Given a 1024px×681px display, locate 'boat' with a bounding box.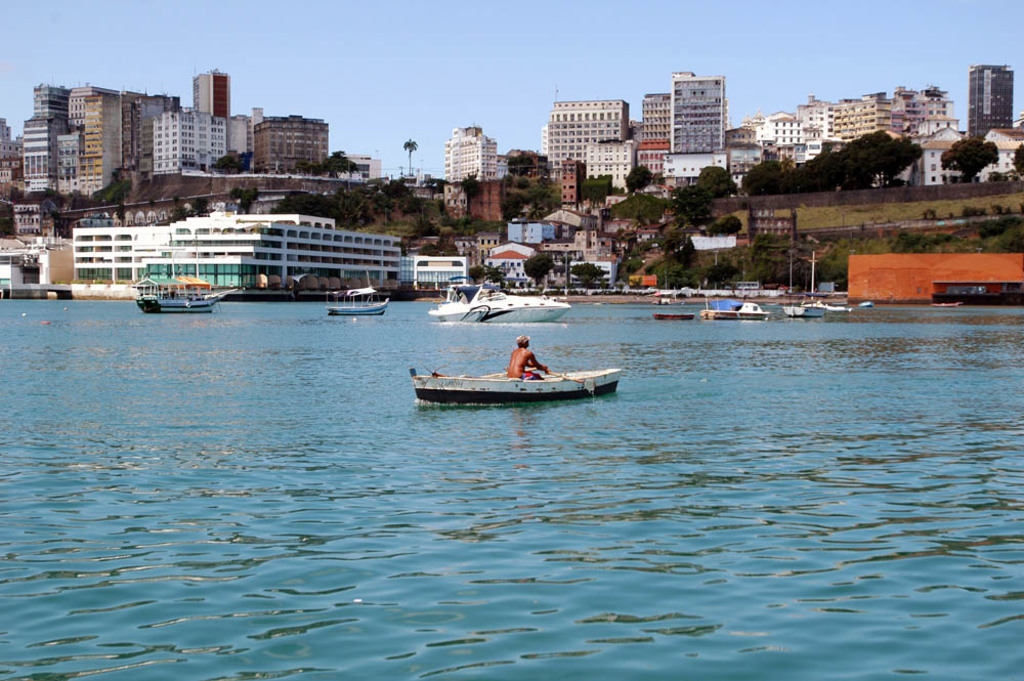
Located: BBox(791, 308, 823, 317).
